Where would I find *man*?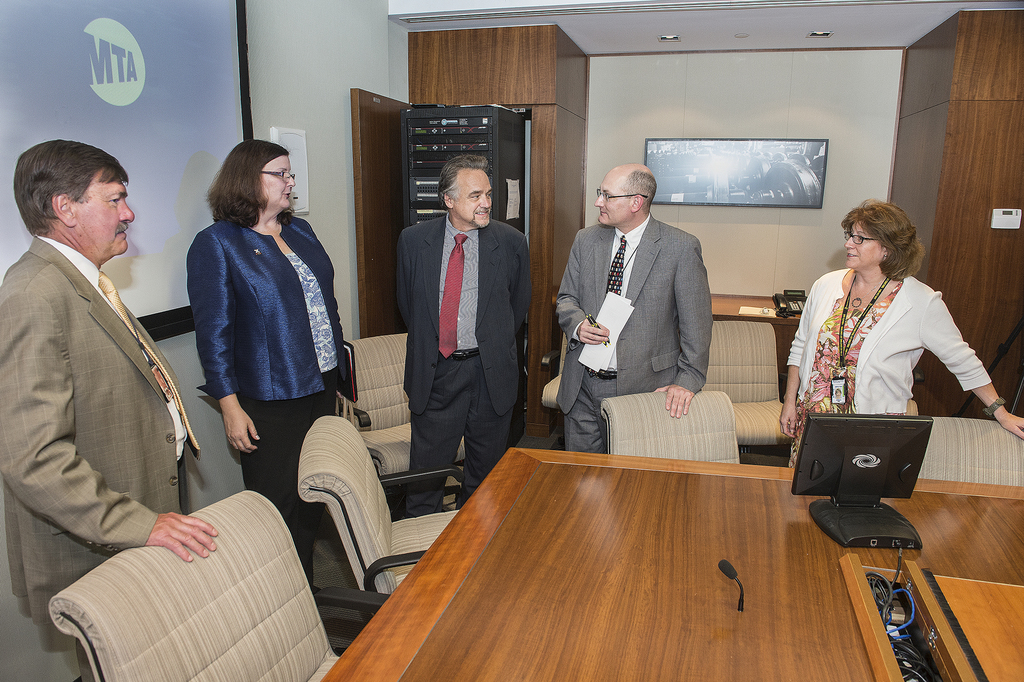
At region(559, 162, 717, 460).
